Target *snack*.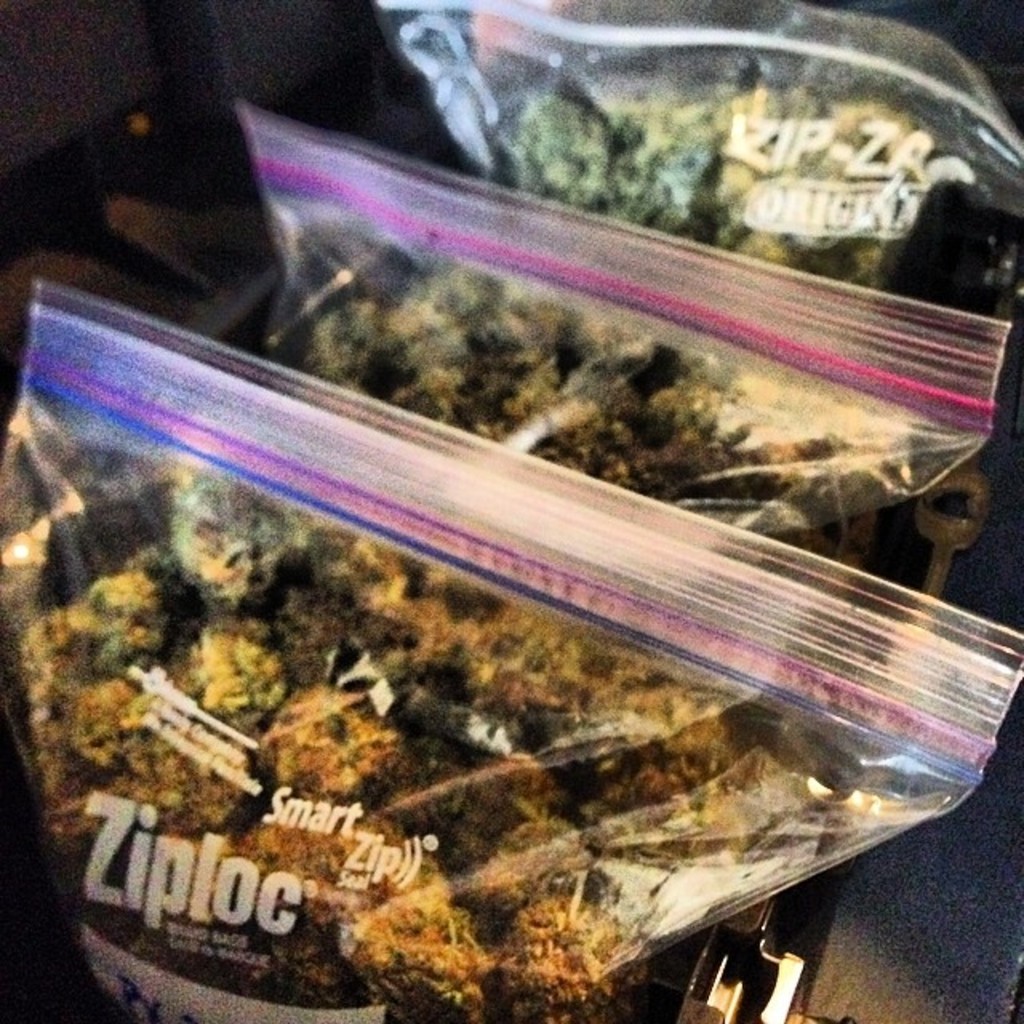
Target region: detection(302, 266, 928, 574).
